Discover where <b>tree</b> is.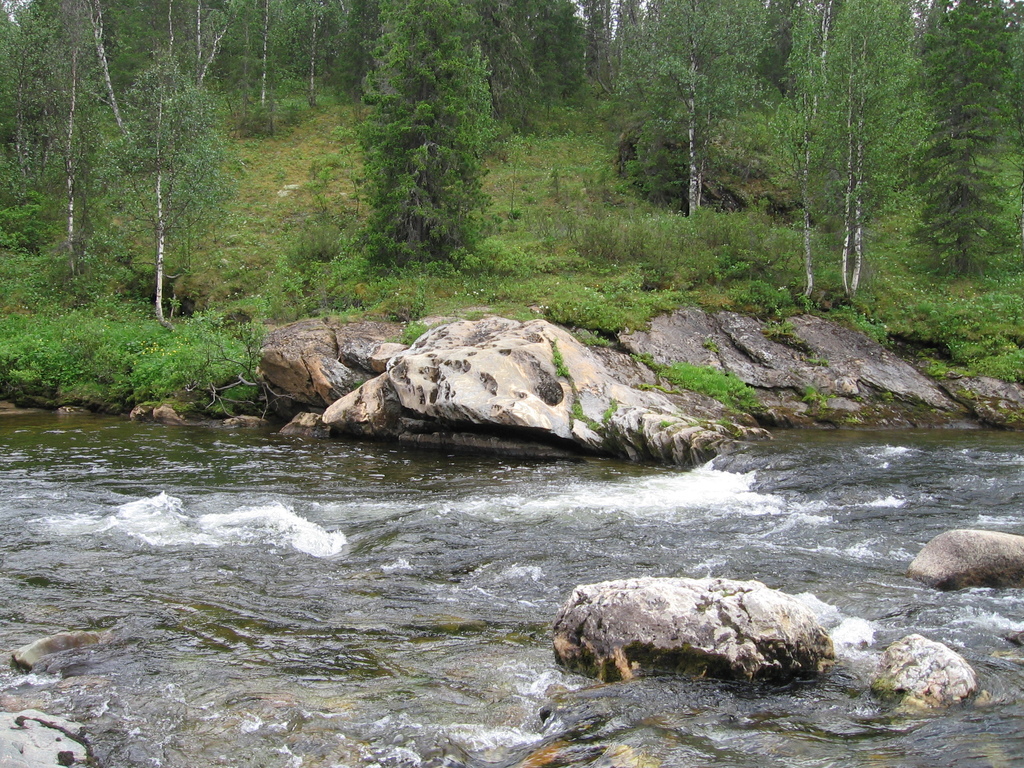
Discovered at bbox=(0, 0, 83, 292).
